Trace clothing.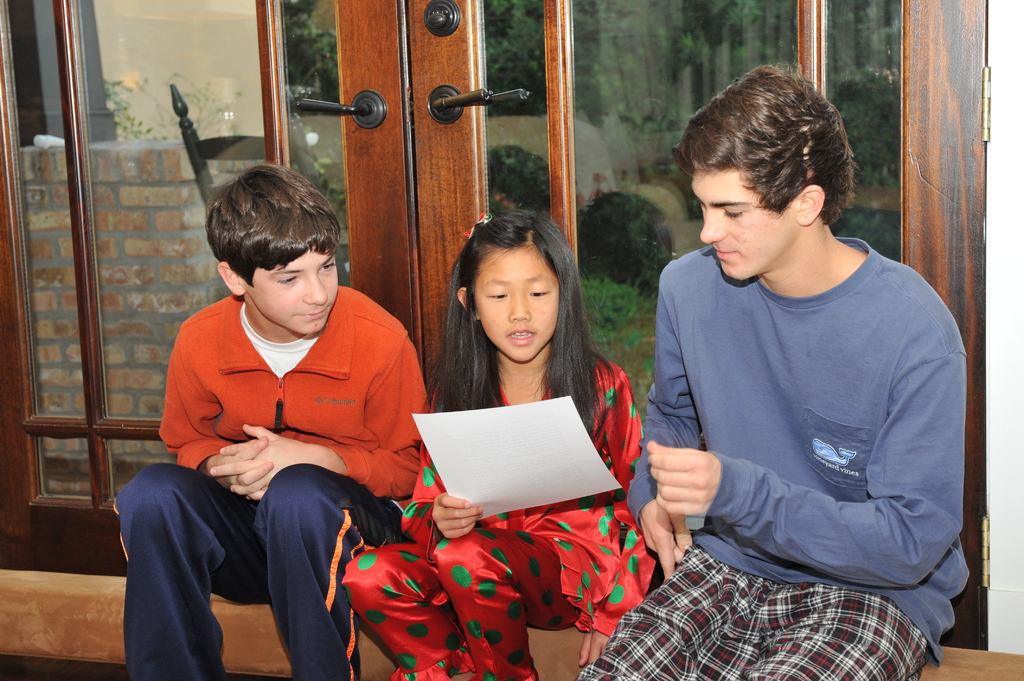
Traced to l=642, t=202, r=960, b=654.
